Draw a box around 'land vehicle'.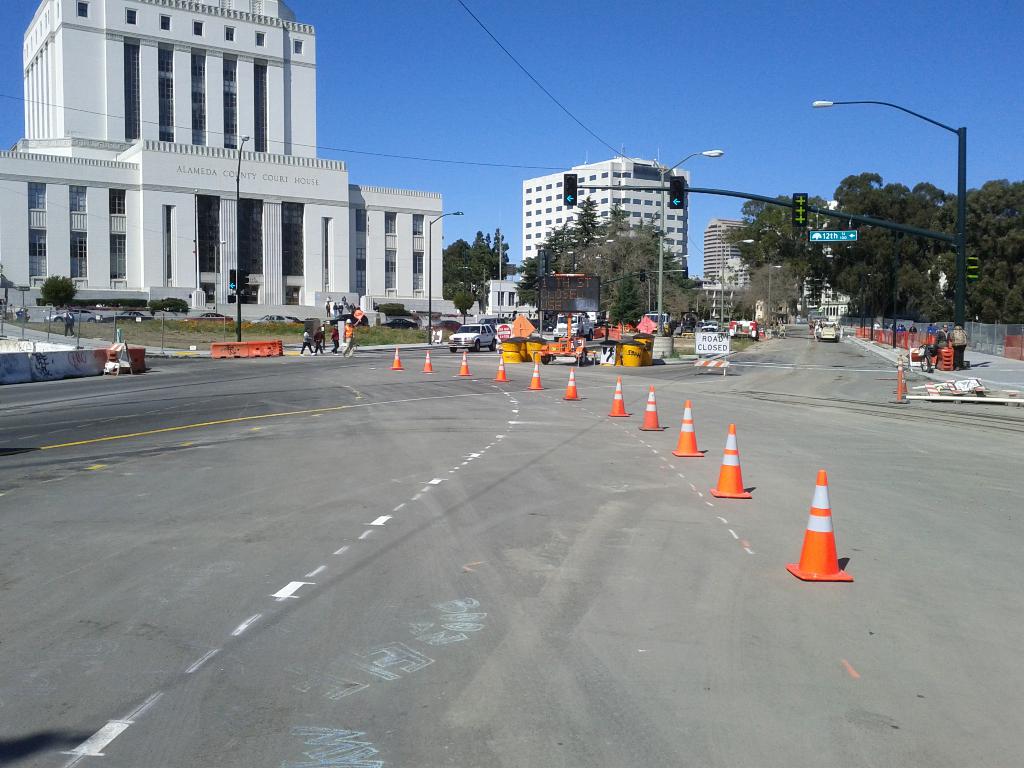
[43, 307, 100, 323].
